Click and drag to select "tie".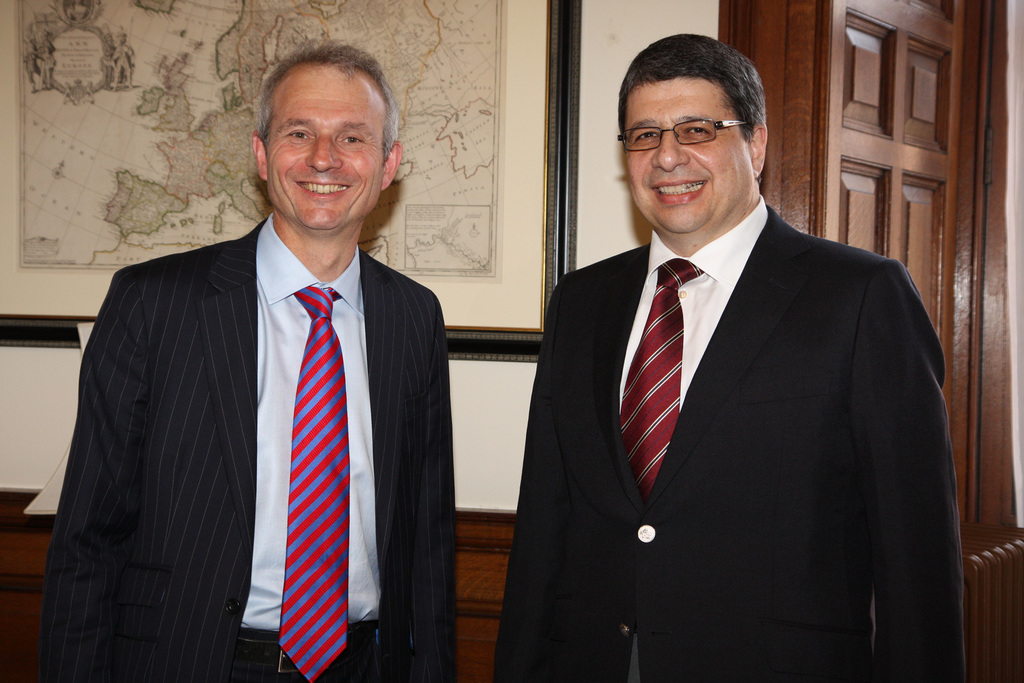
Selection: [x1=615, y1=261, x2=703, y2=506].
